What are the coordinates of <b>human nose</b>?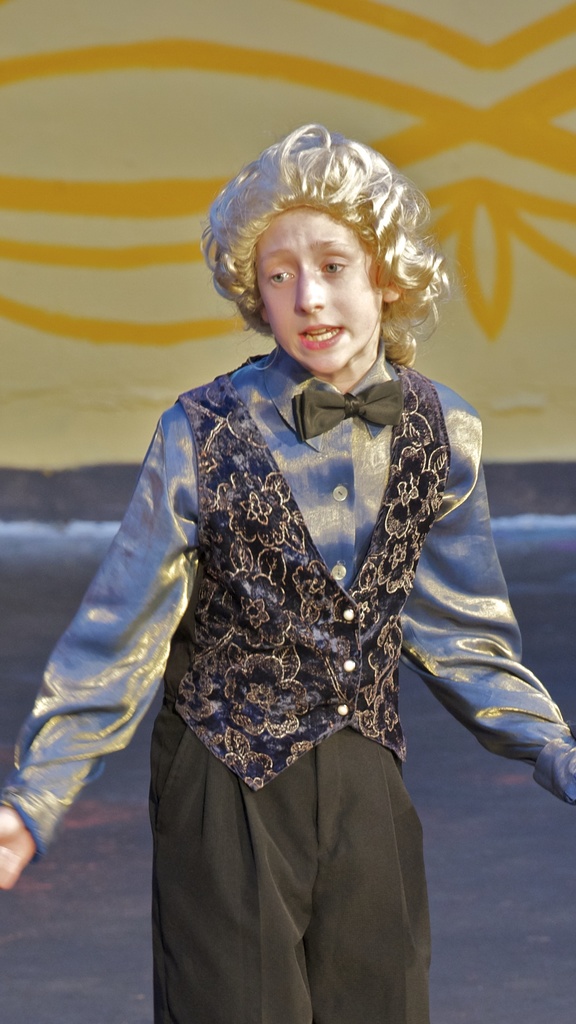
Rect(296, 266, 326, 314).
